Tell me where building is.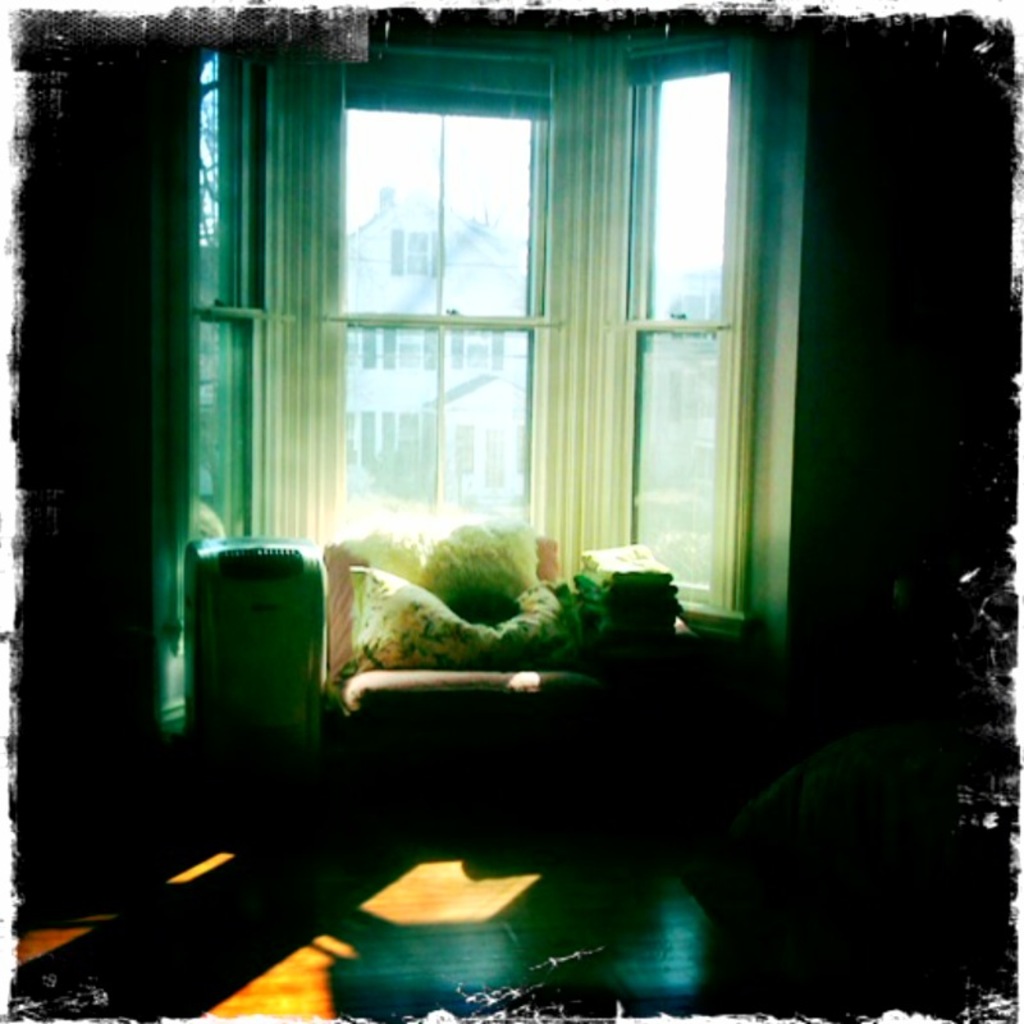
building is at 5:27:1014:1023.
